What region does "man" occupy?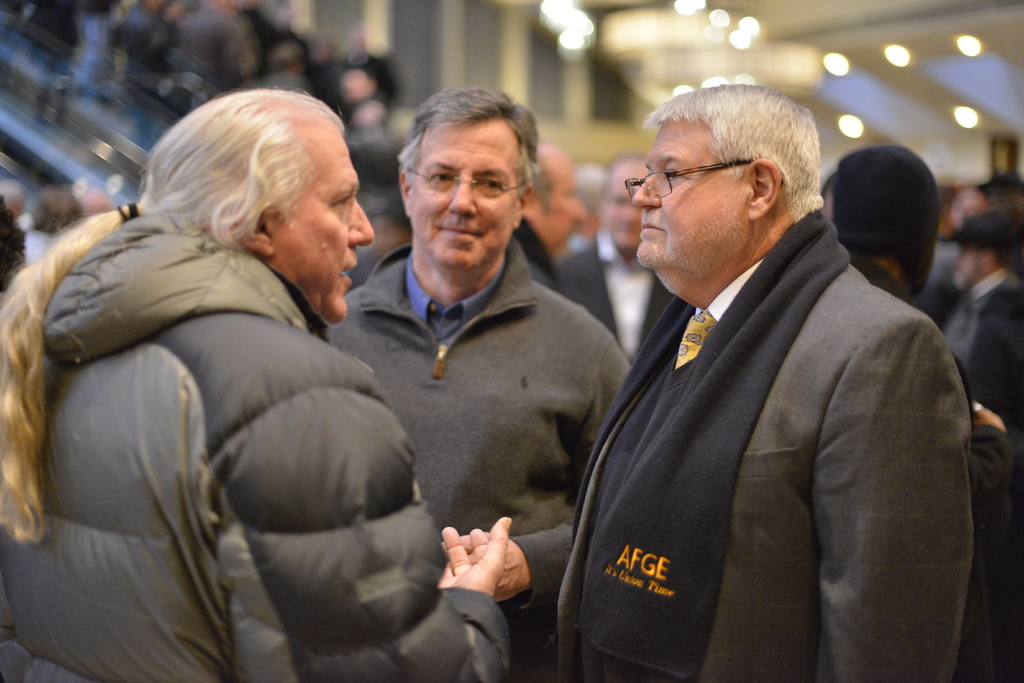
bbox=(320, 85, 639, 680).
